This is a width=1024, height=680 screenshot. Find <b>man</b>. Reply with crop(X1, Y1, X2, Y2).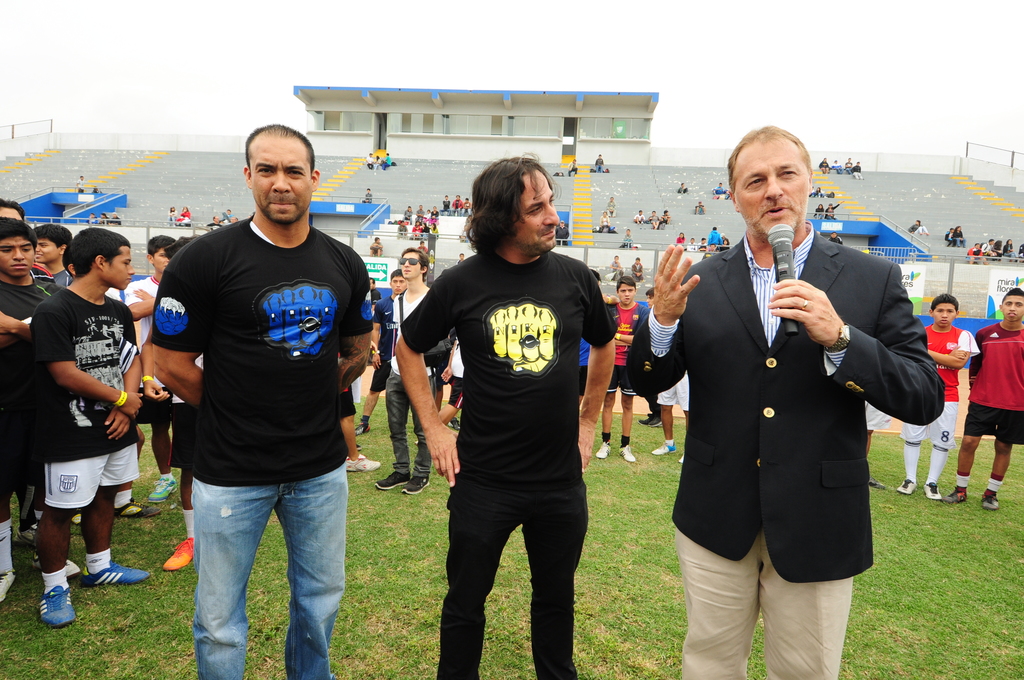
crop(414, 204, 425, 224).
